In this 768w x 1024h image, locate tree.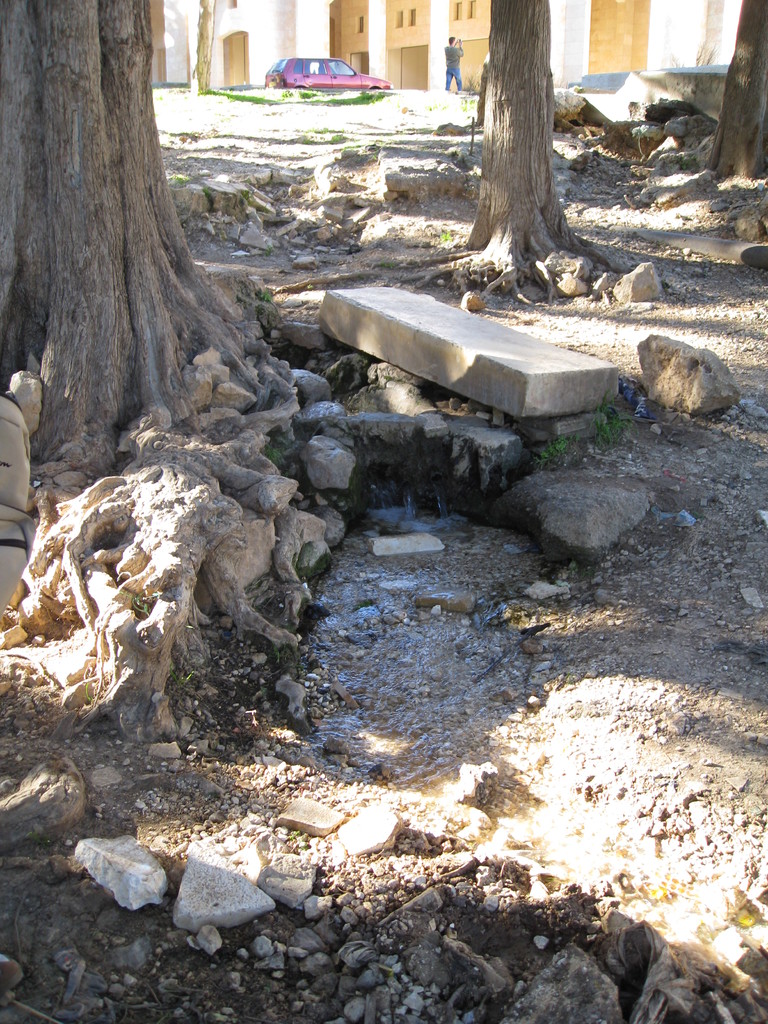
Bounding box: Rect(442, 0, 604, 300).
